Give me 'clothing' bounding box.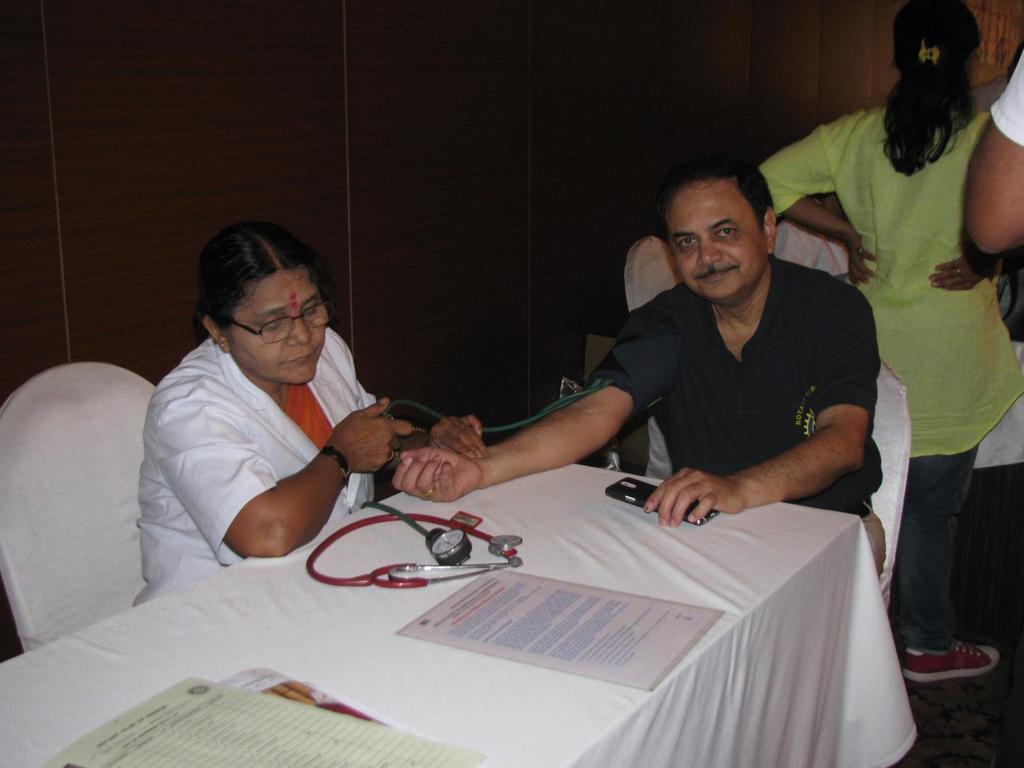
[982,38,1023,150].
